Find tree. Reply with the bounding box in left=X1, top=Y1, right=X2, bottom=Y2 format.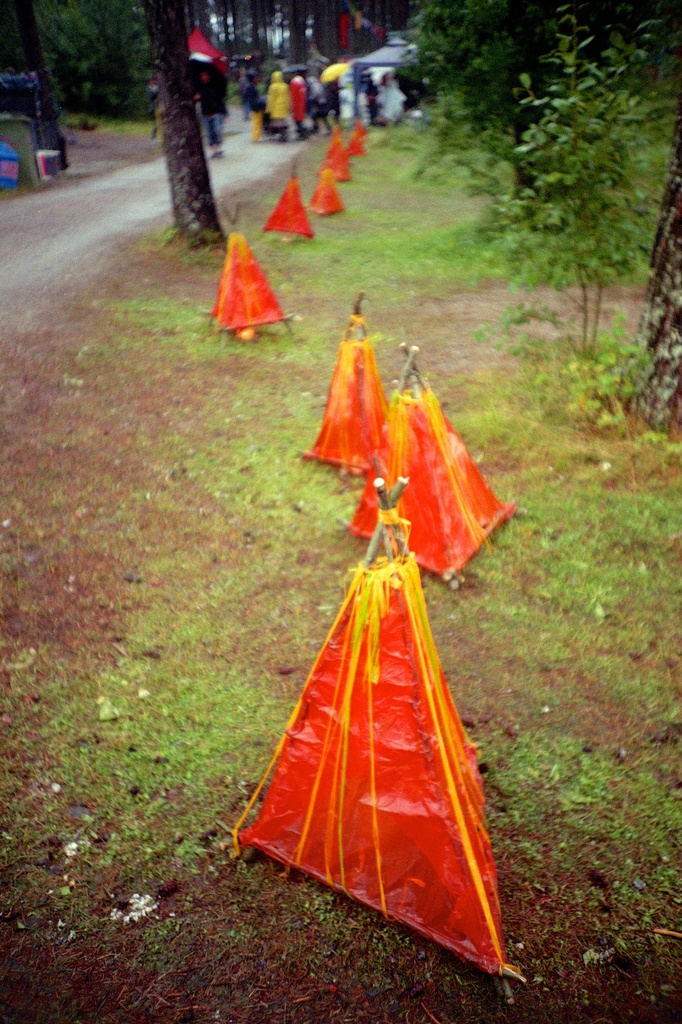
left=128, top=0, right=233, bottom=248.
